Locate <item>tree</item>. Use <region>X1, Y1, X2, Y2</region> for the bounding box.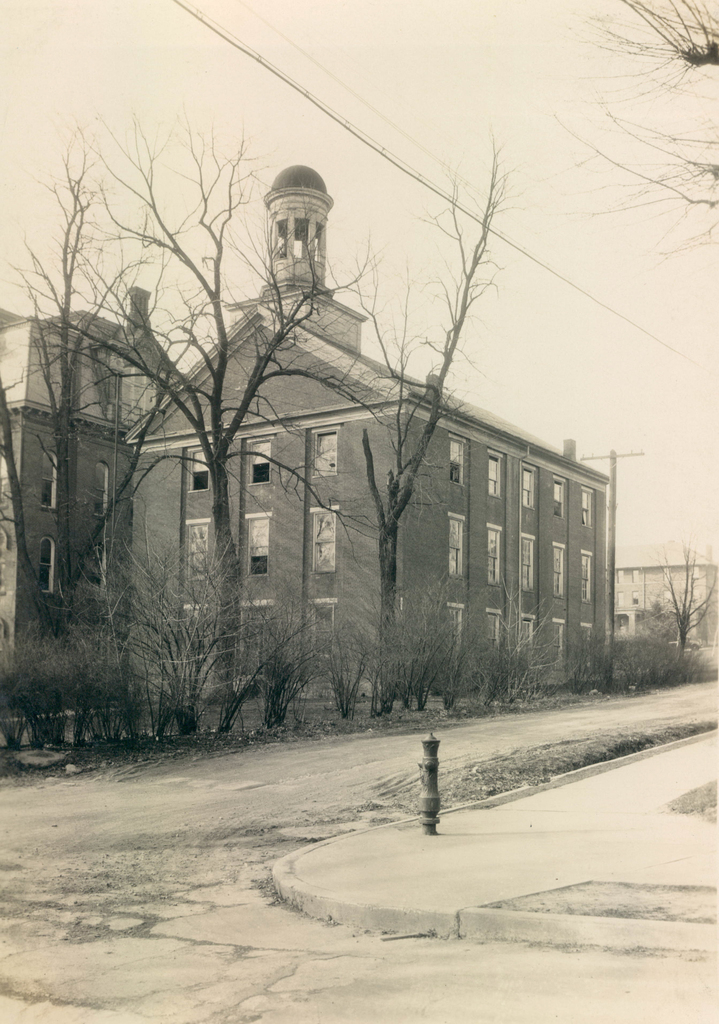
<region>630, 531, 718, 669</region>.
